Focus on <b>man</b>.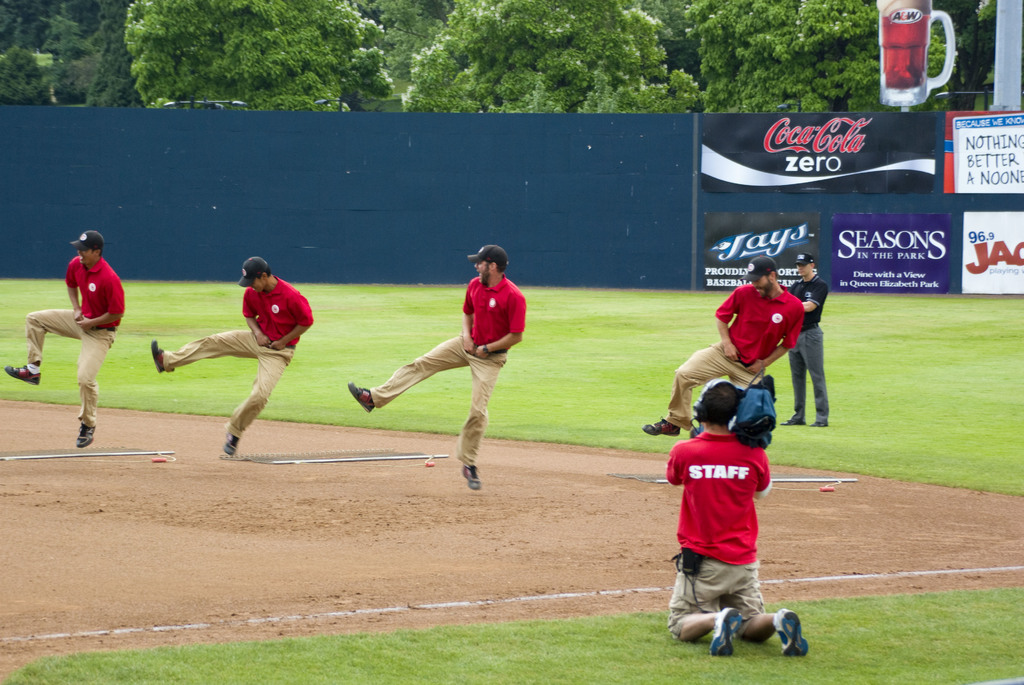
Focused at region(352, 244, 527, 485).
